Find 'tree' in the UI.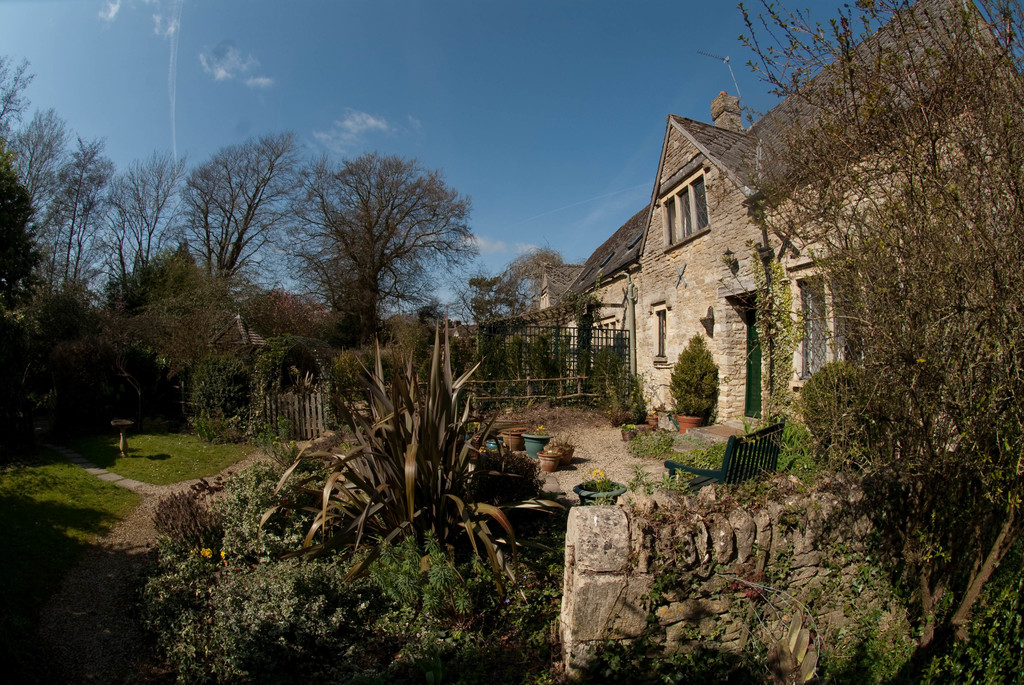
UI element at l=719, t=0, r=1021, b=668.
